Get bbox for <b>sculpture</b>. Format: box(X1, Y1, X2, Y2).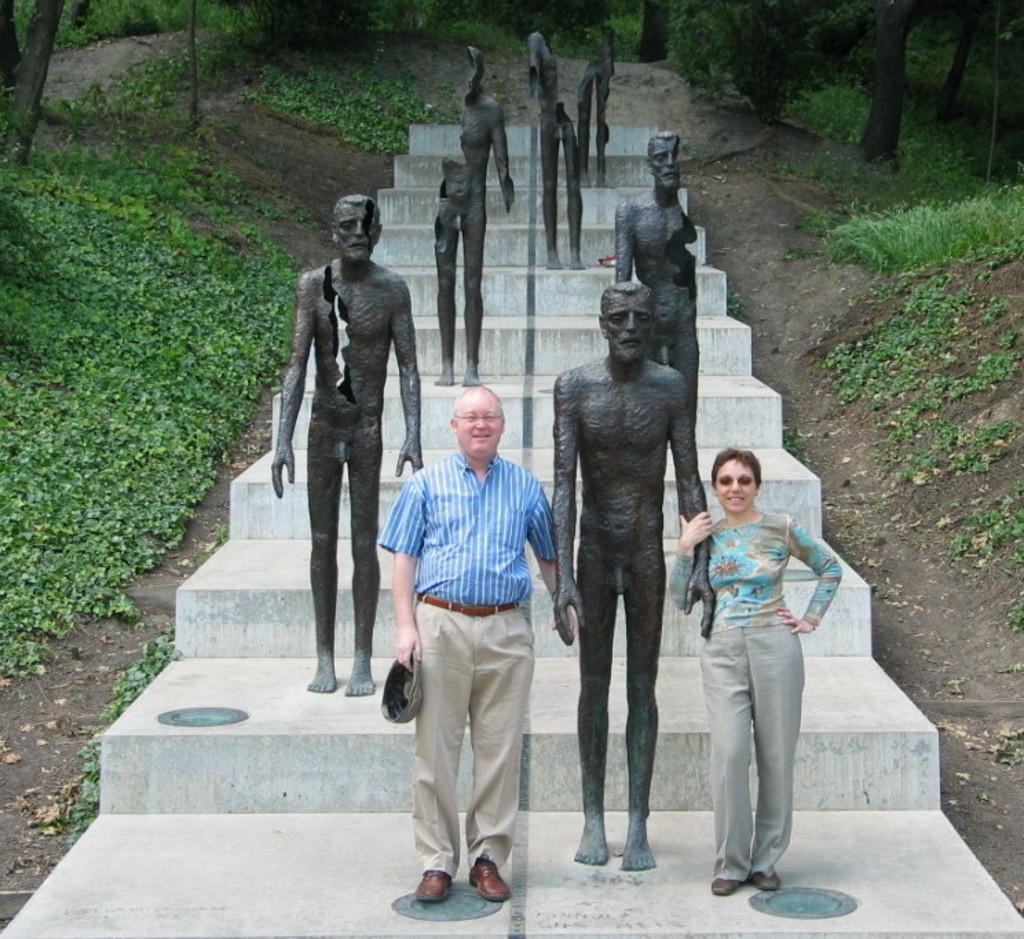
box(428, 43, 515, 390).
